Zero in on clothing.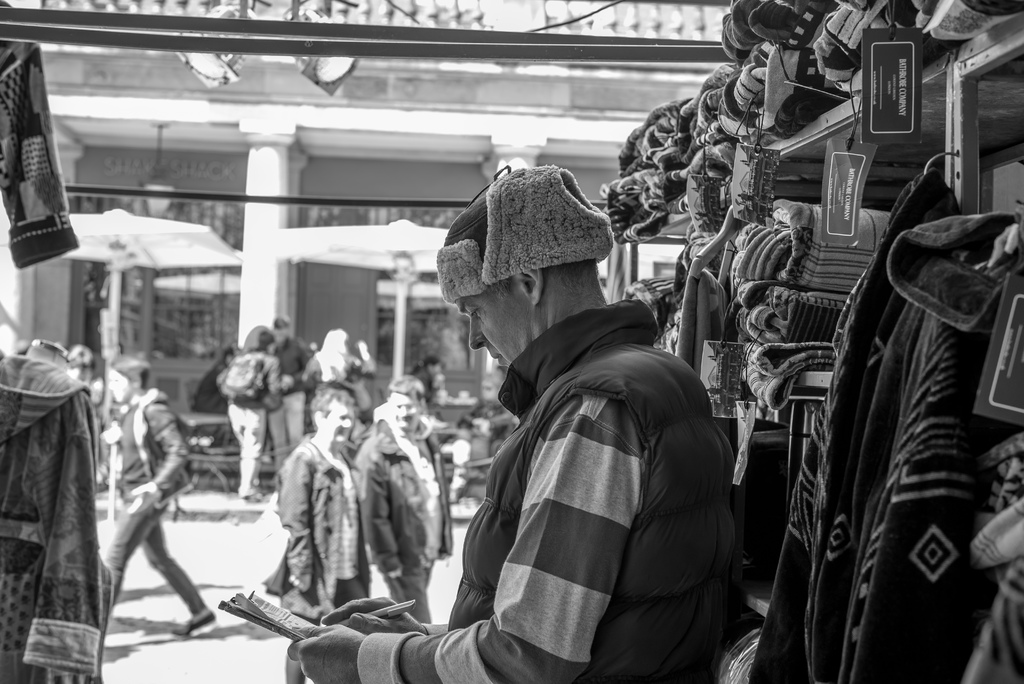
Zeroed in: (x1=218, y1=323, x2=284, y2=406).
